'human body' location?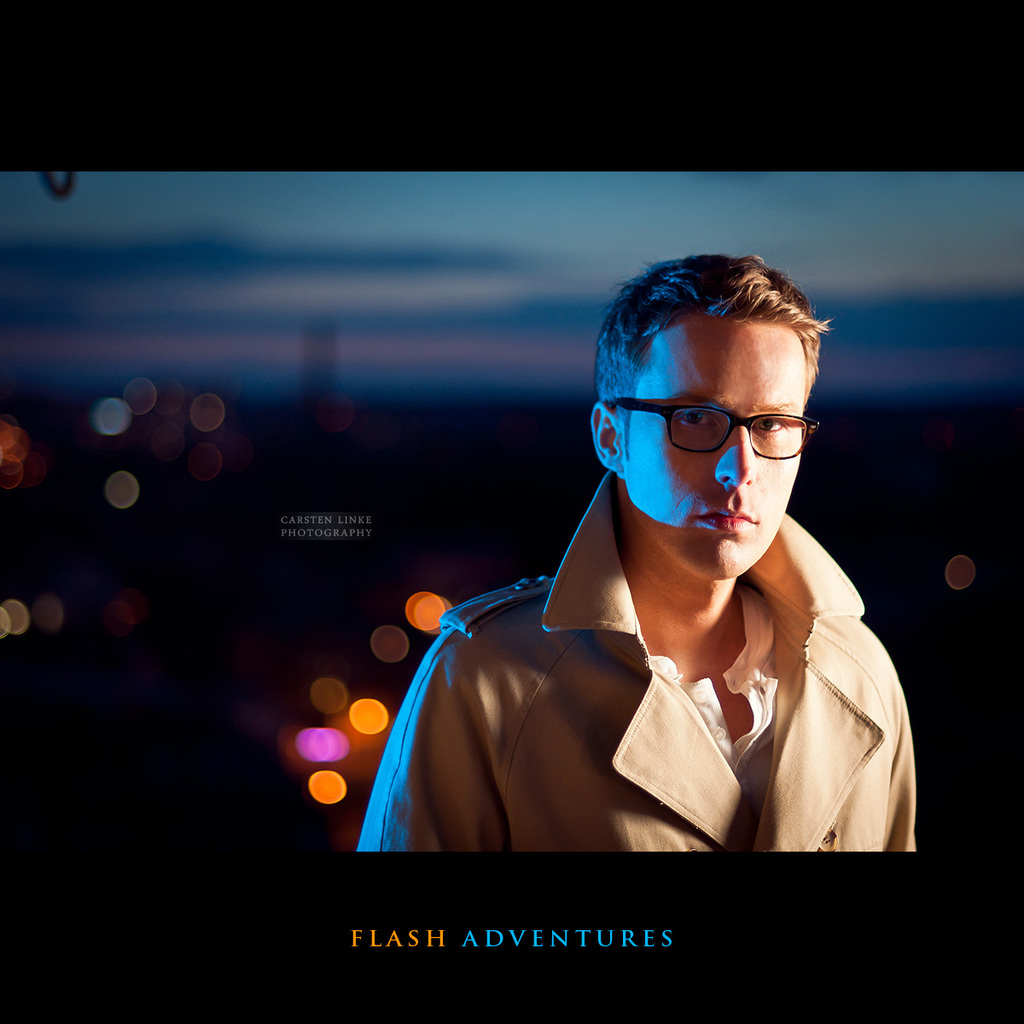
BBox(352, 248, 923, 861)
